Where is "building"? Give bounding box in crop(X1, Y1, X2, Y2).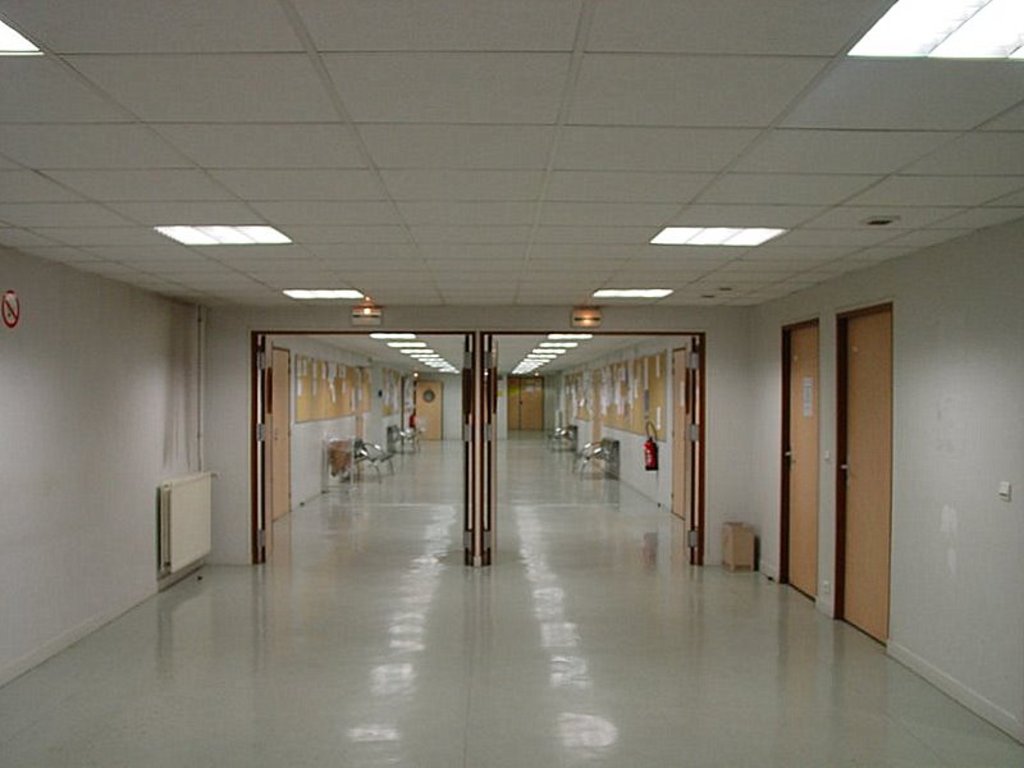
crop(0, 0, 1023, 767).
